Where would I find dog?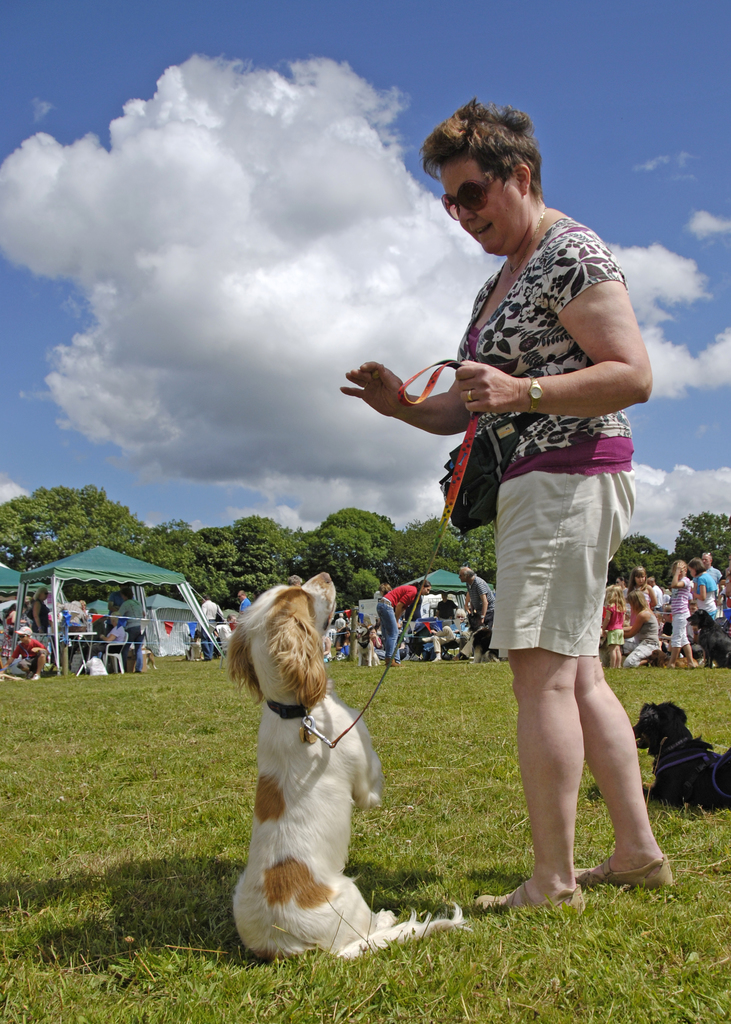
At 689:609:730:671.
